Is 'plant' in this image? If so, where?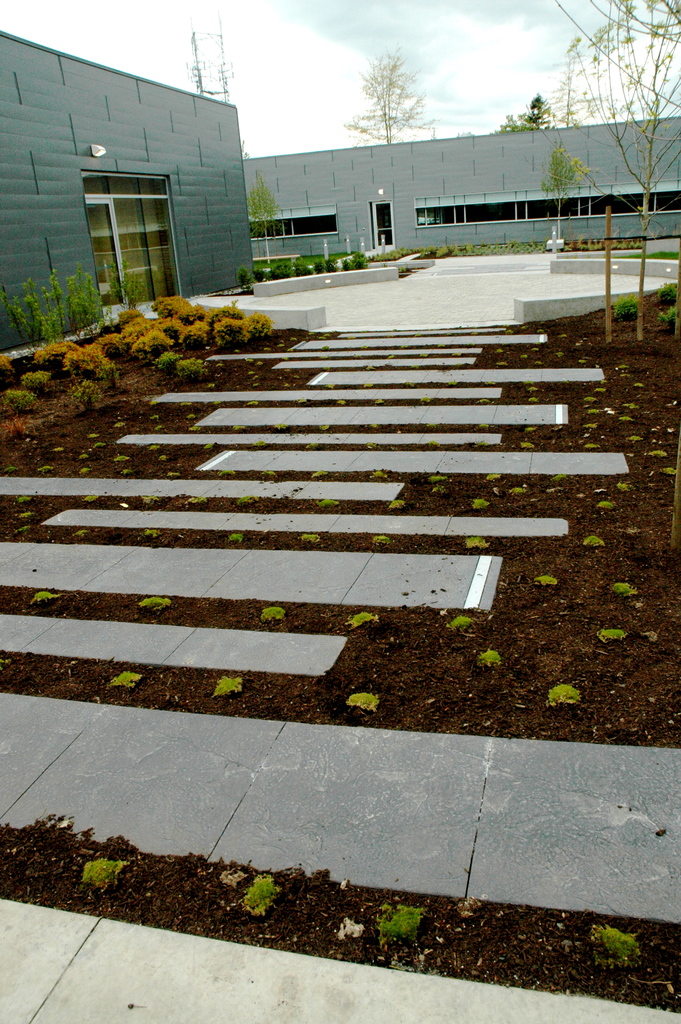
Yes, at (14,523,40,537).
